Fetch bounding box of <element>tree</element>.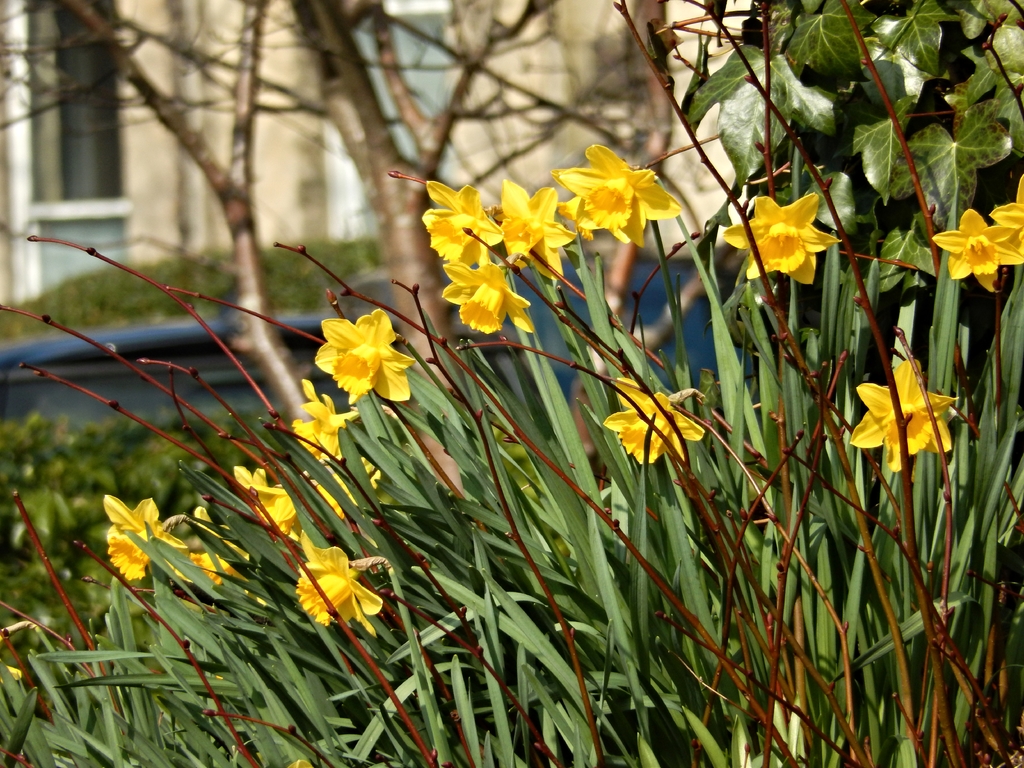
Bbox: (0,0,371,477).
